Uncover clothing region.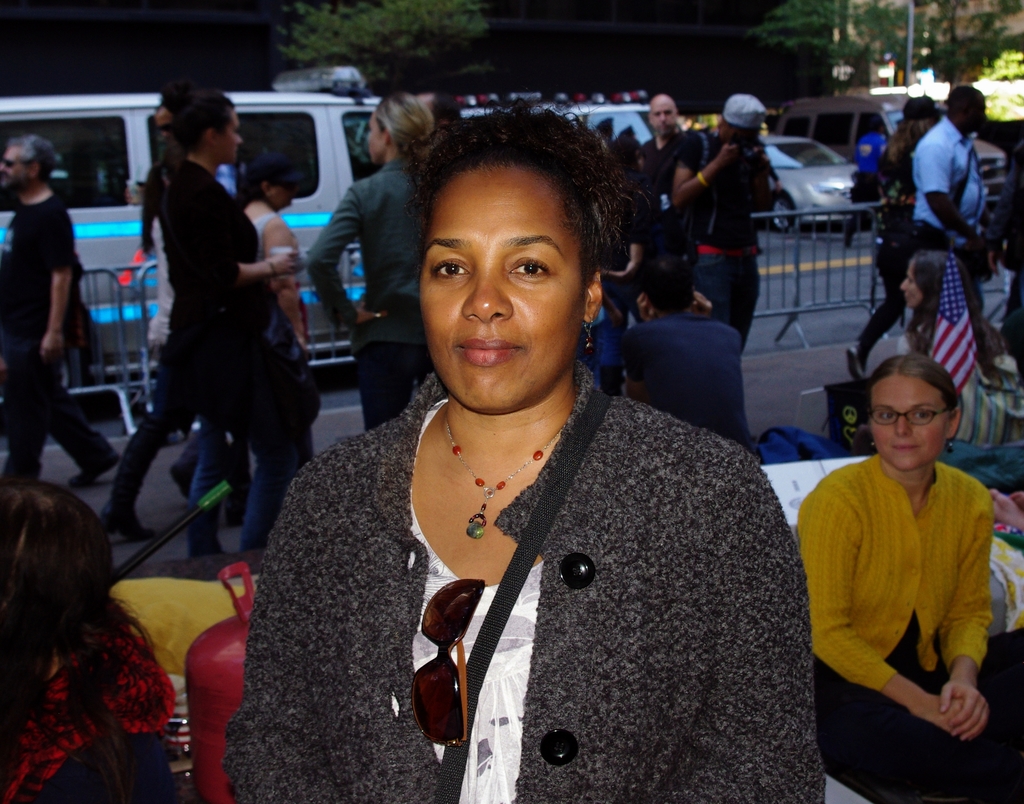
Uncovered: 793 452 1023 803.
